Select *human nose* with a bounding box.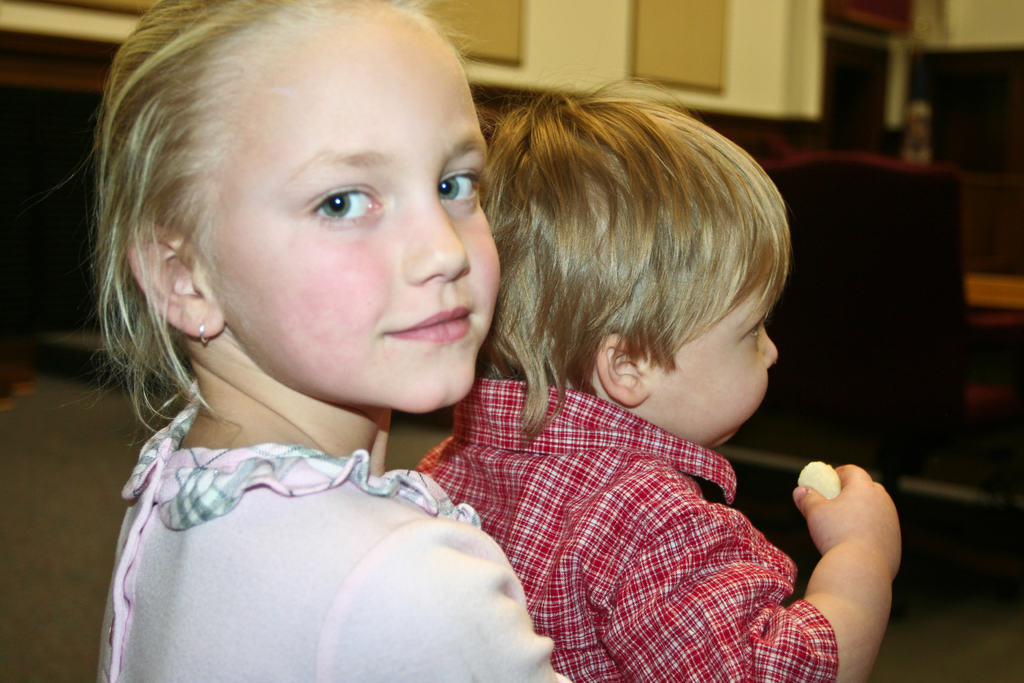
(763, 325, 783, 365).
